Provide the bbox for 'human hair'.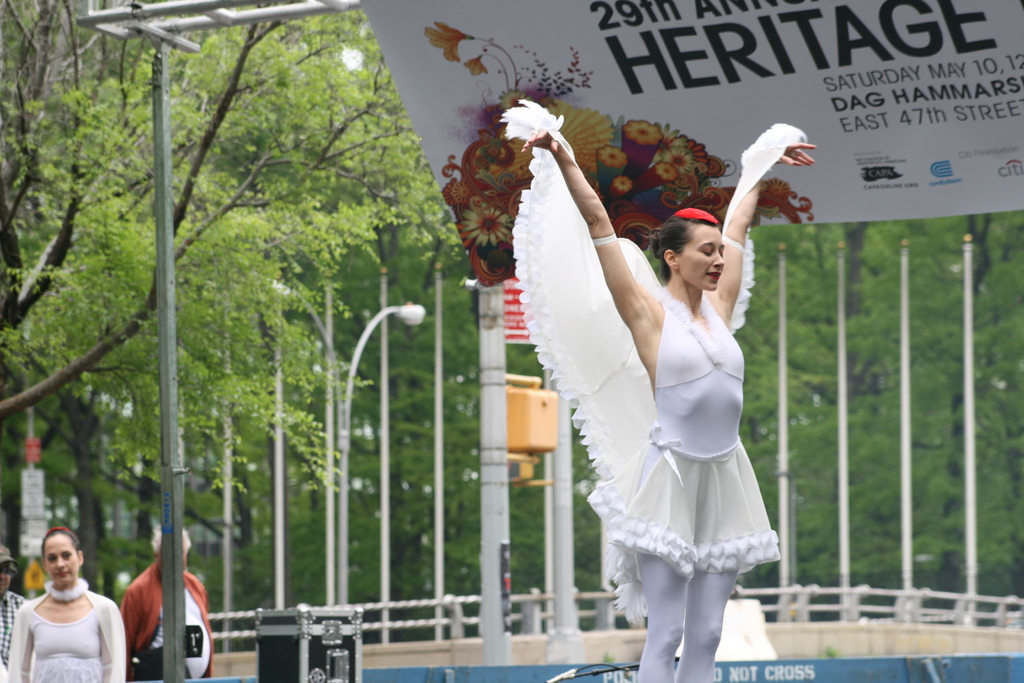
select_region(655, 209, 719, 280).
